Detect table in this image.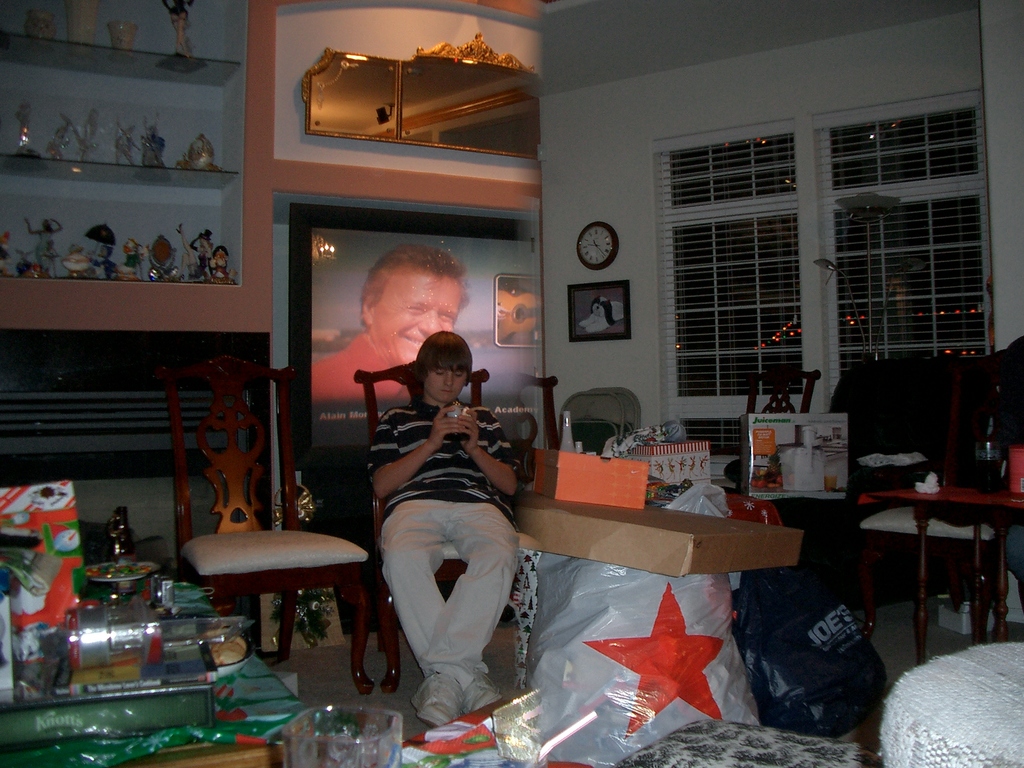
Detection: left=840, top=476, right=1020, bottom=653.
